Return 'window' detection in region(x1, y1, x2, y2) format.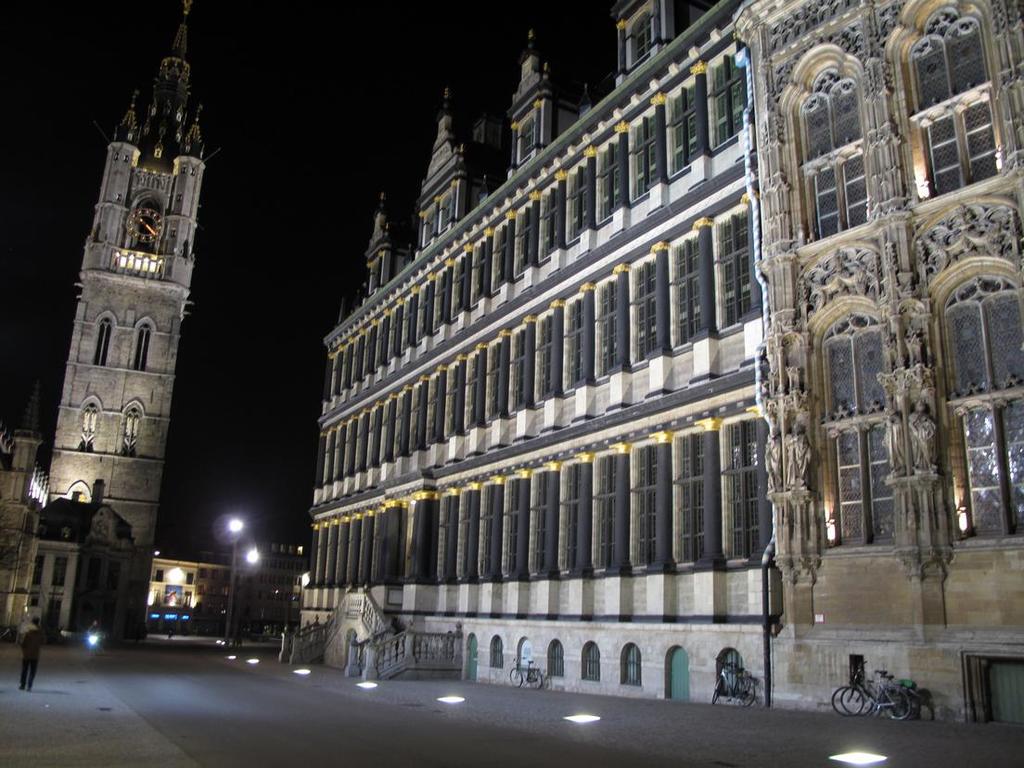
region(562, 289, 586, 391).
